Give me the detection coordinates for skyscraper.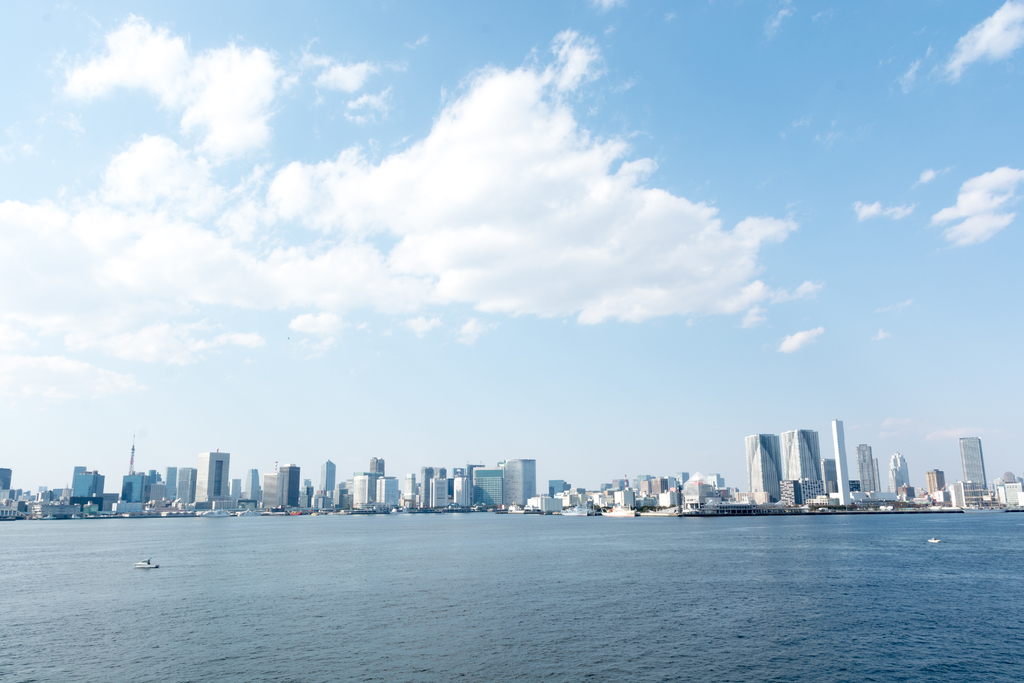
bbox=(831, 421, 854, 507).
